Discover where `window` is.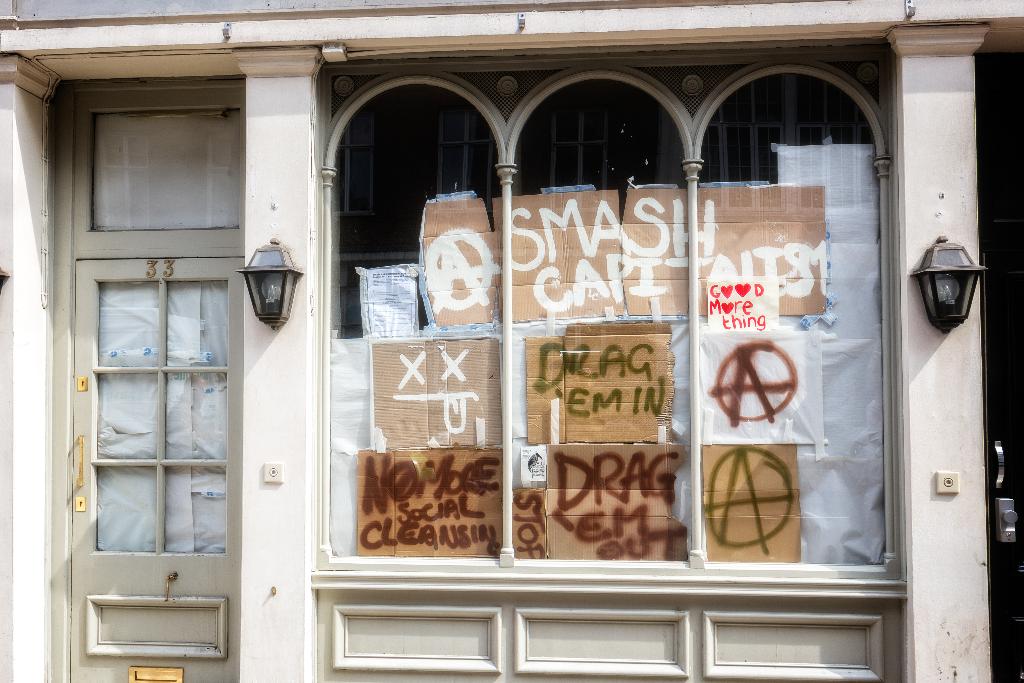
Discovered at Rect(328, 83, 500, 556).
